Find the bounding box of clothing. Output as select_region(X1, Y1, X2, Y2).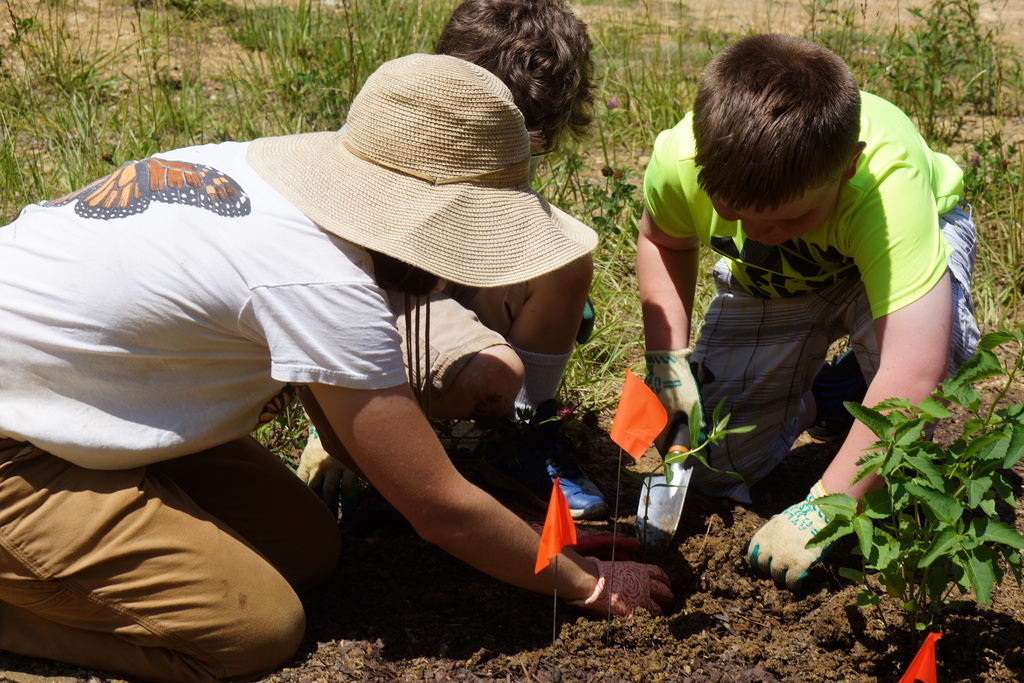
select_region(644, 88, 970, 322).
